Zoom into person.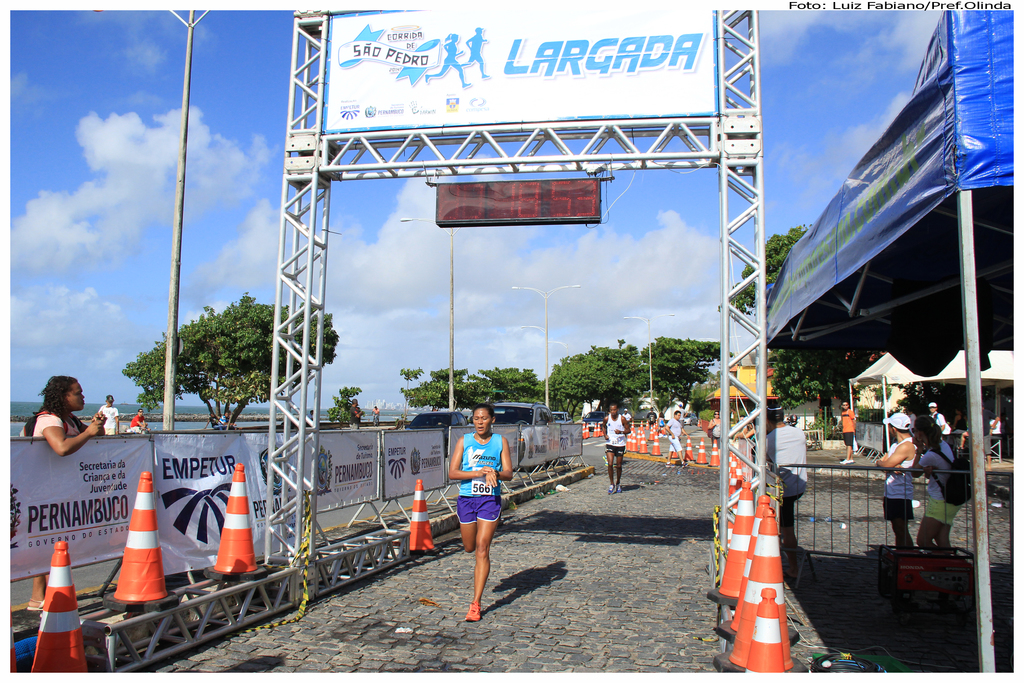
Zoom target: bbox(878, 407, 917, 563).
